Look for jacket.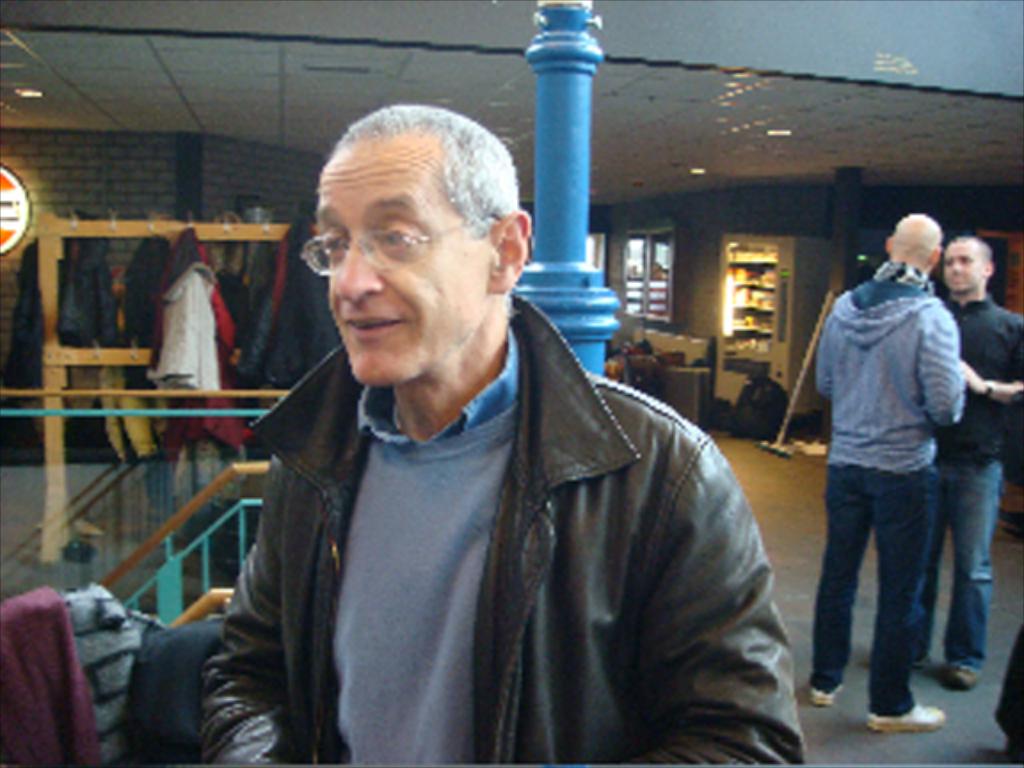
Found: left=946, top=297, right=1019, bottom=457.
